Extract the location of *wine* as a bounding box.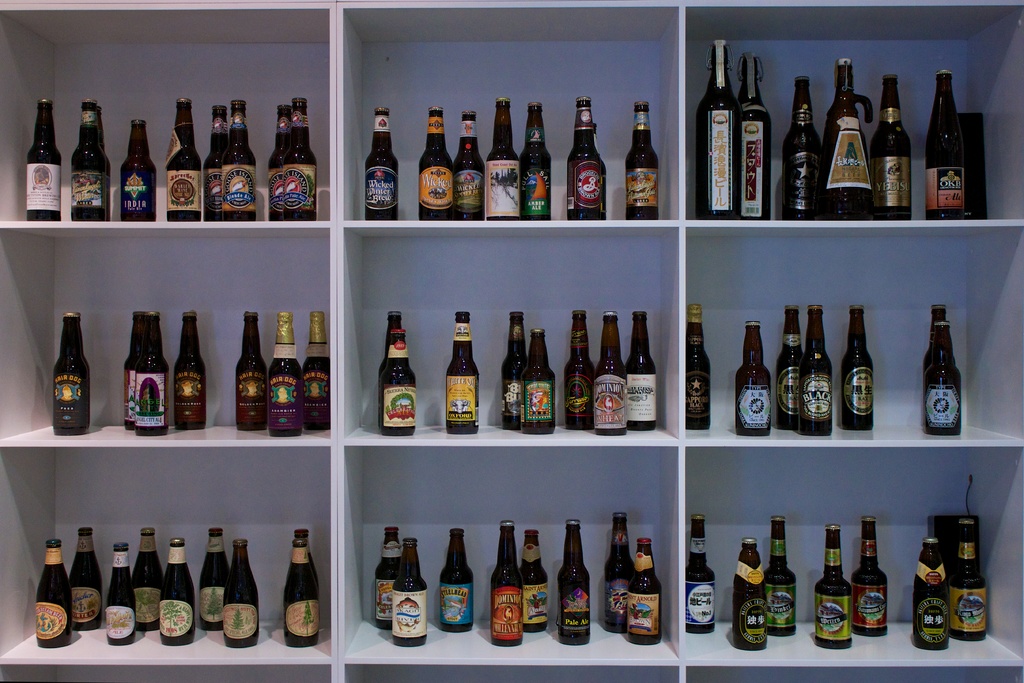
bbox=[908, 534, 952, 650].
